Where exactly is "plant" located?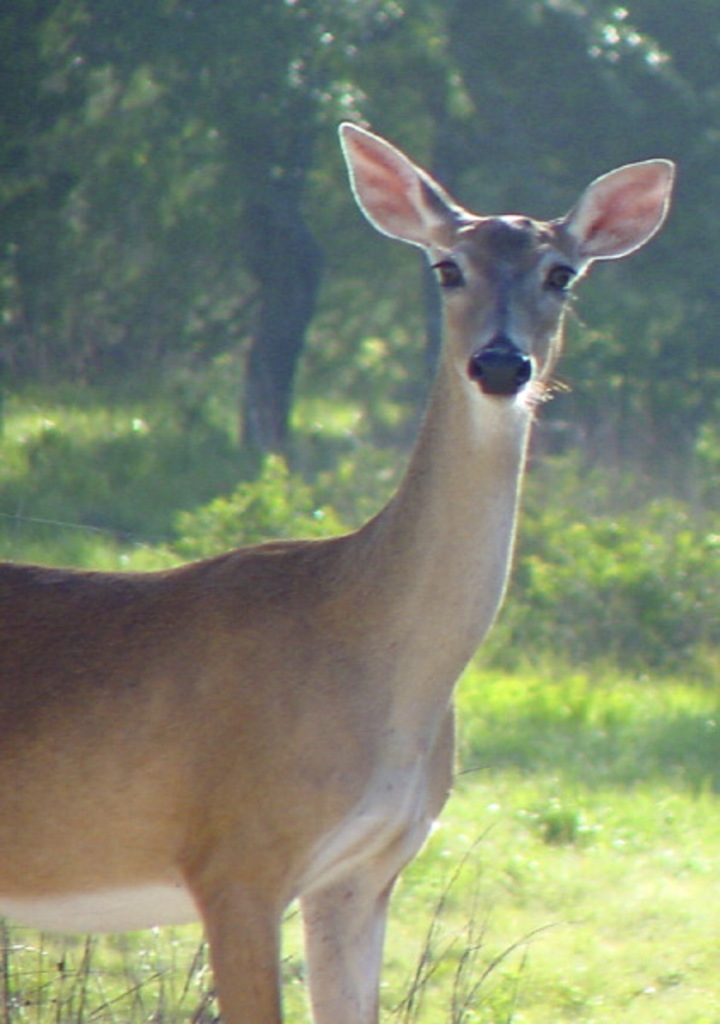
Its bounding box is select_region(0, 916, 206, 1022).
